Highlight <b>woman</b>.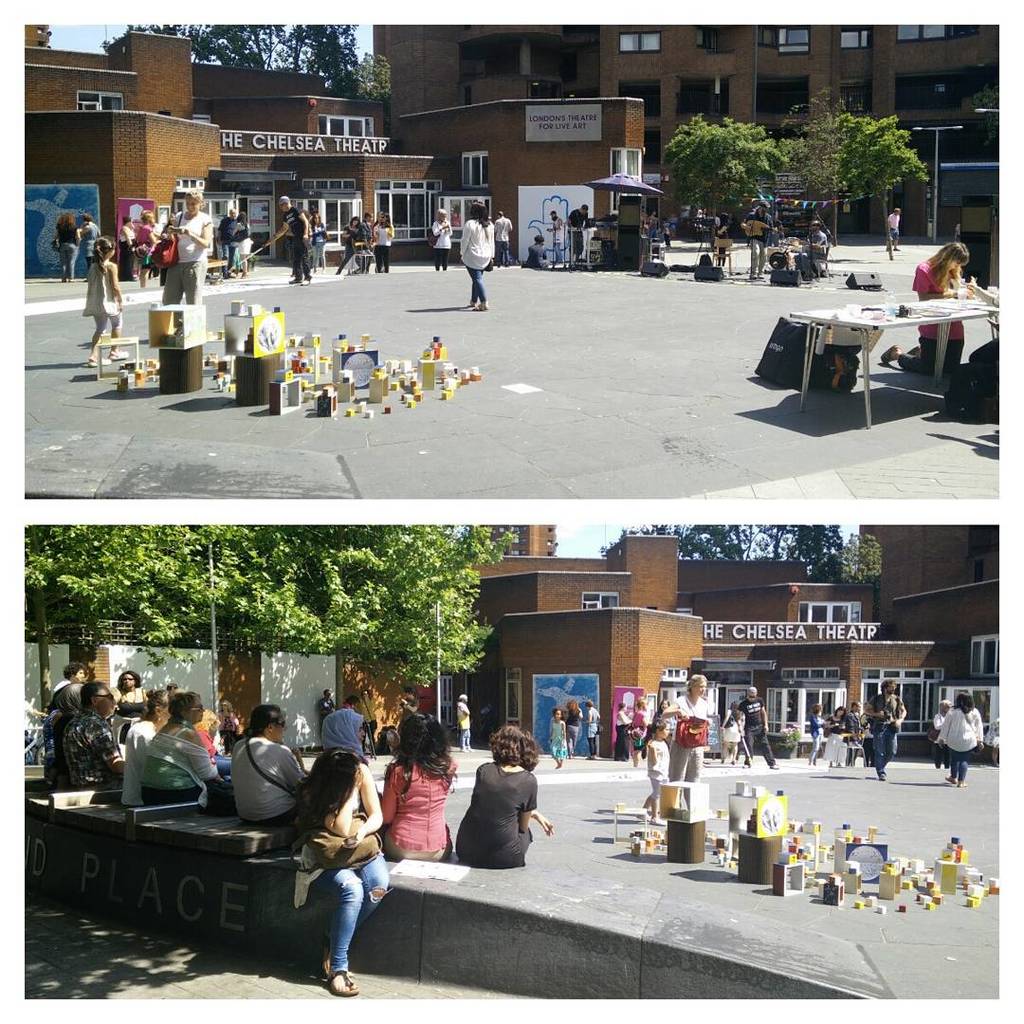
Highlighted region: BBox(338, 214, 364, 277).
